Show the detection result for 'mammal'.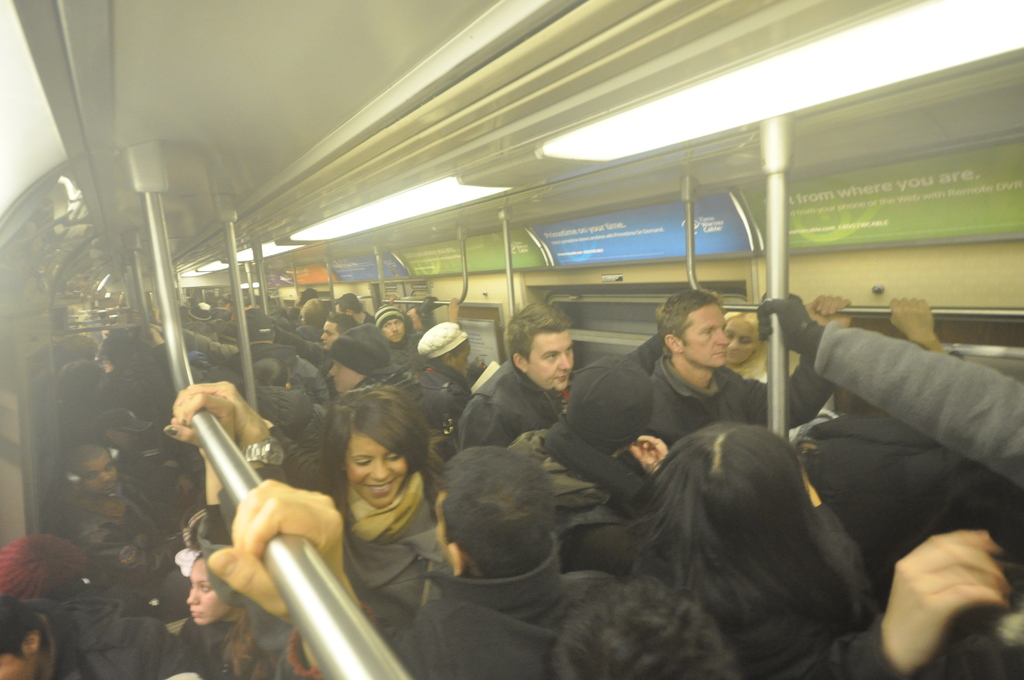
l=453, t=295, r=576, b=449.
